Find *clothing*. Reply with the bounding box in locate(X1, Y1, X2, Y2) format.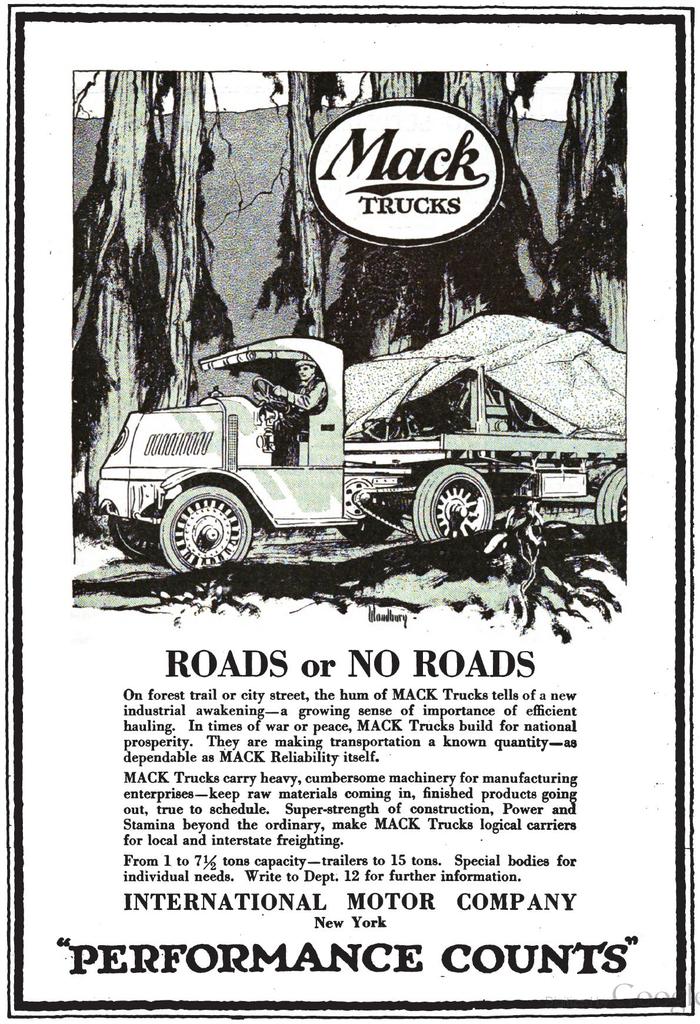
locate(273, 376, 328, 445).
